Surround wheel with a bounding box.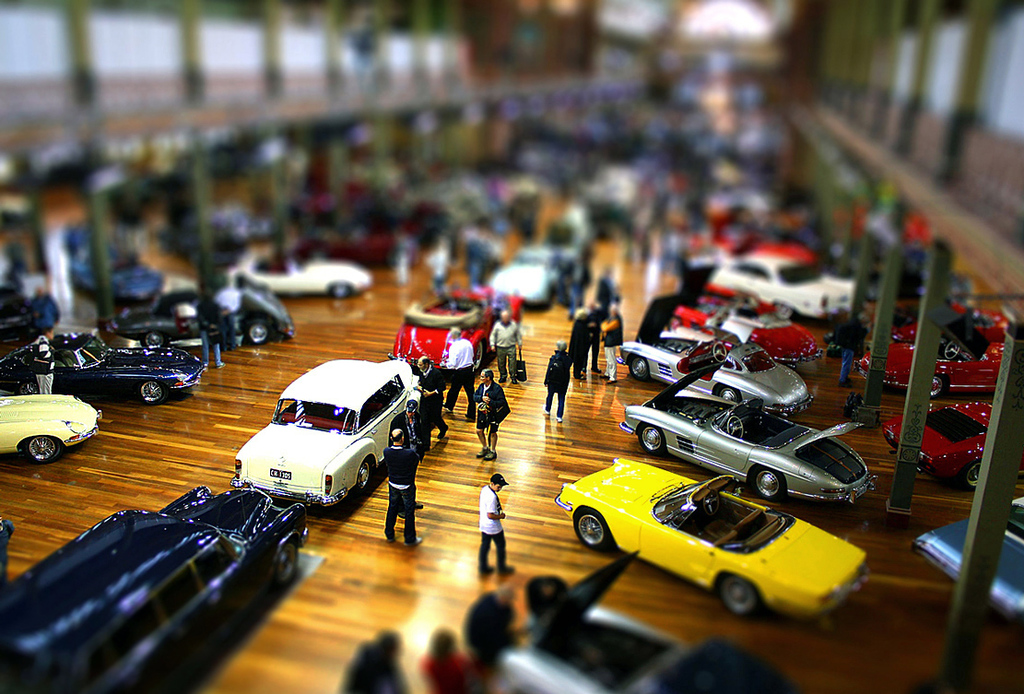
Rect(630, 356, 647, 381).
